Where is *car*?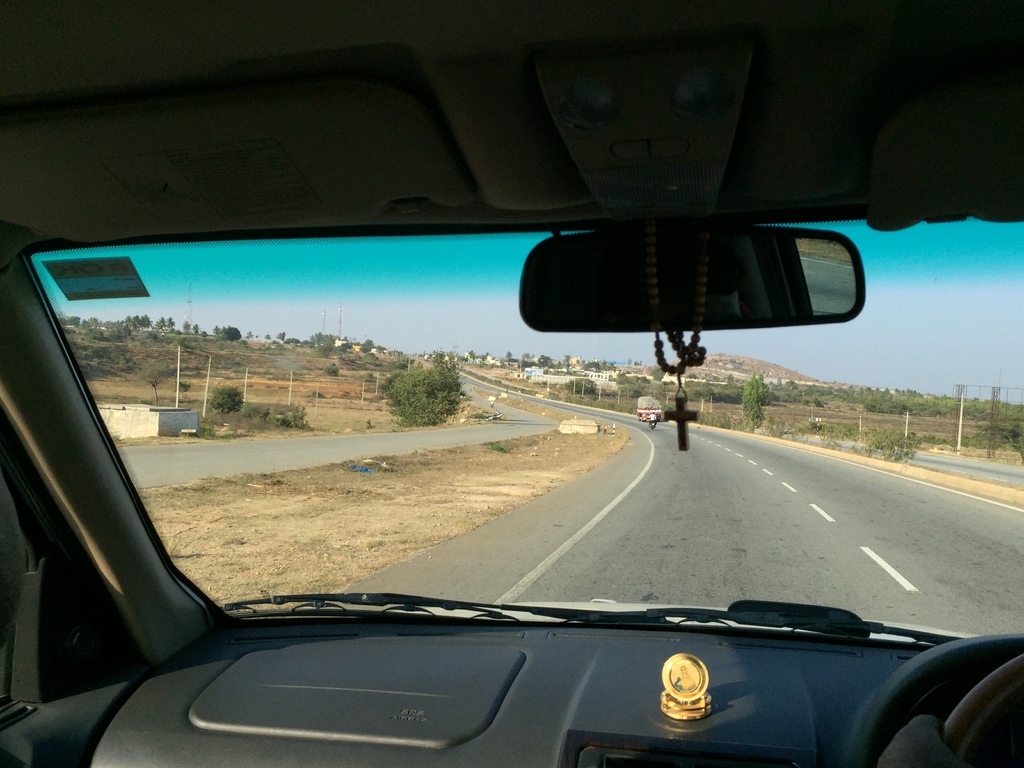
0, 0, 1023, 767.
